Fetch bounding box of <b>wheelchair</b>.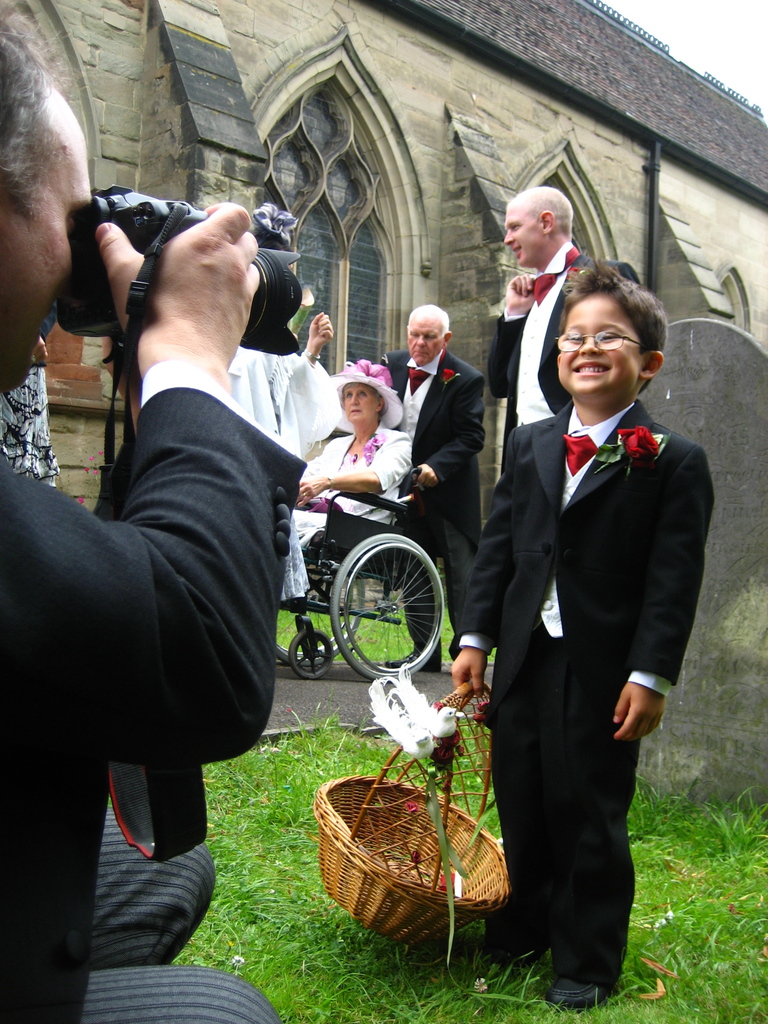
Bbox: l=277, t=466, r=446, b=682.
